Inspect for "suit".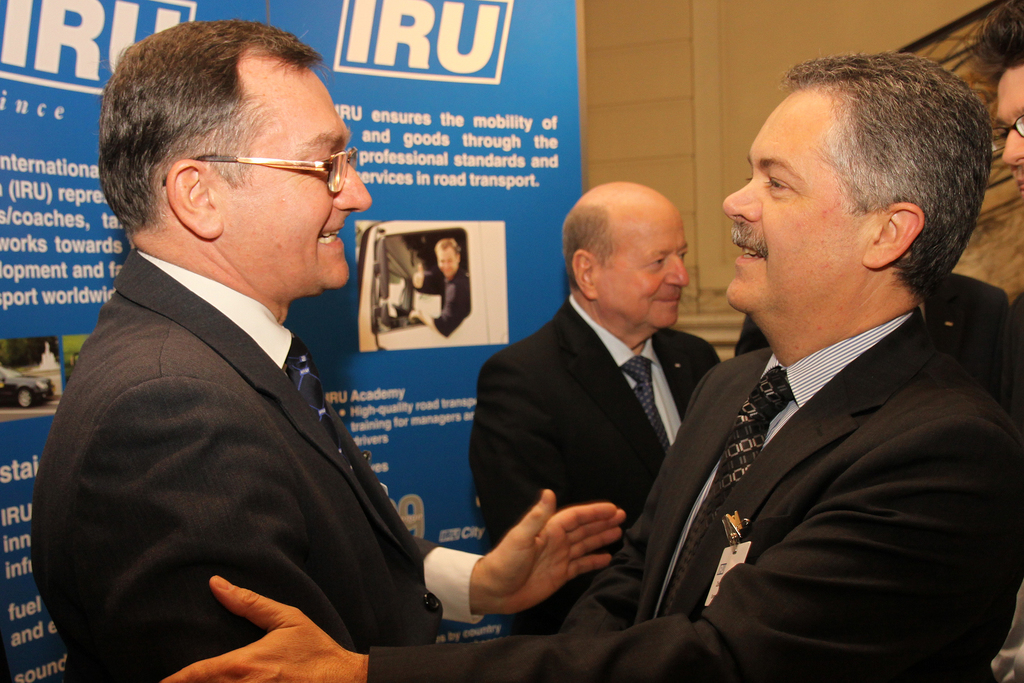
Inspection: crop(728, 275, 1021, 426).
